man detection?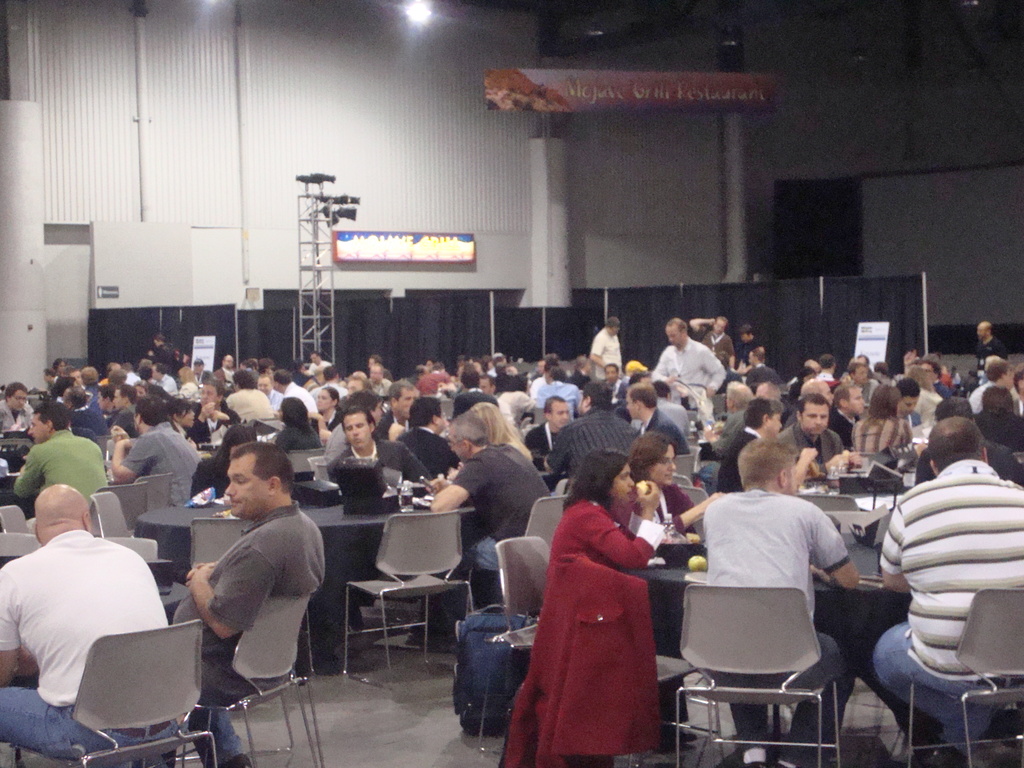
left=691, top=313, right=733, bottom=367
